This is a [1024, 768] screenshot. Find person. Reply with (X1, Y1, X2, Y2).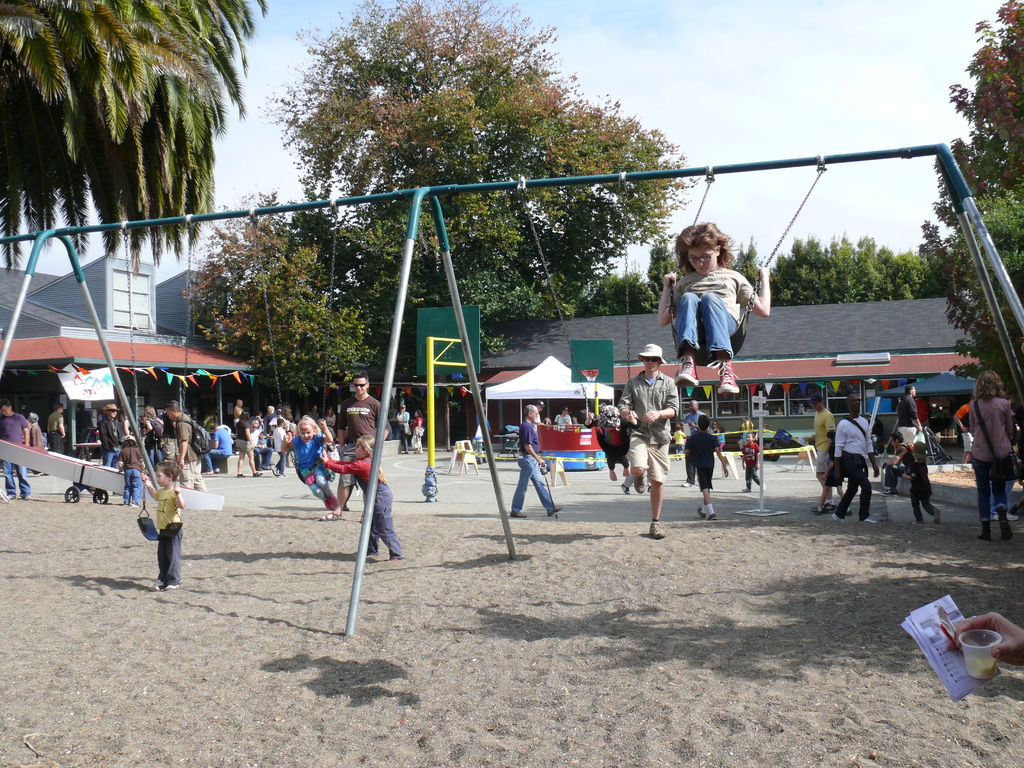
(115, 435, 144, 513).
